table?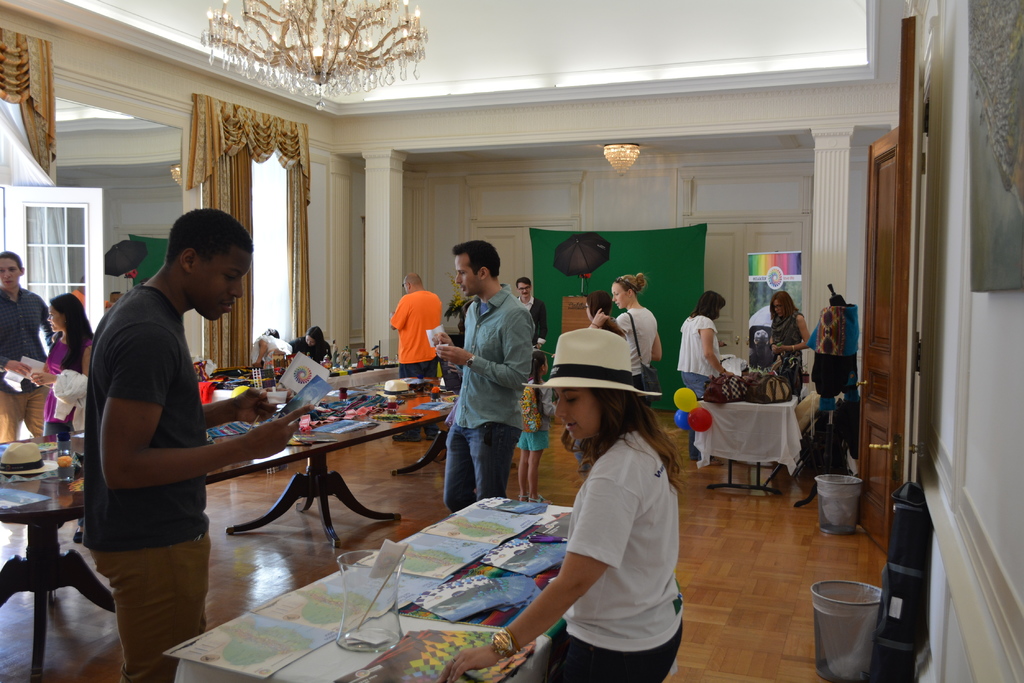
bbox=(0, 391, 456, 682)
